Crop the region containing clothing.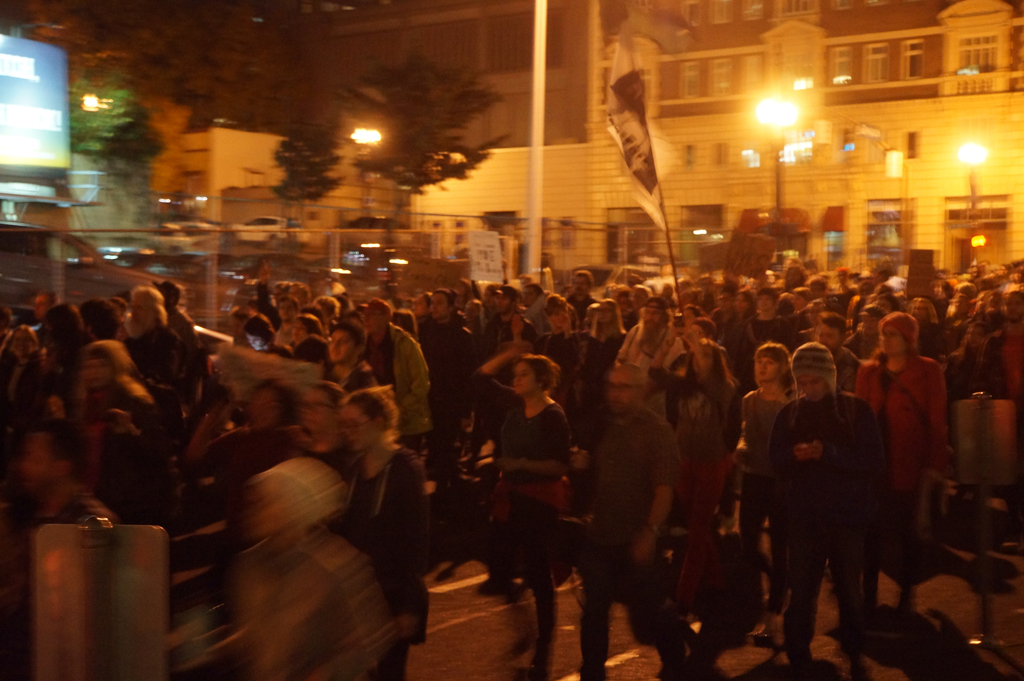
Crop region: left=202, top=430, right=301, bottom=523.
